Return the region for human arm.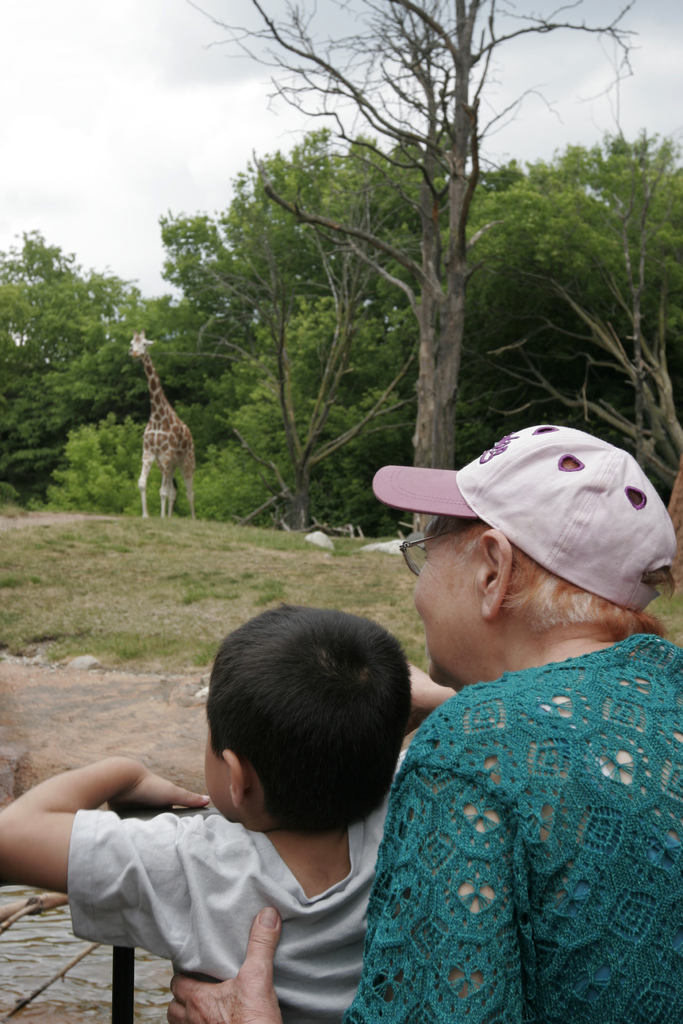
160:695:546:1023.
